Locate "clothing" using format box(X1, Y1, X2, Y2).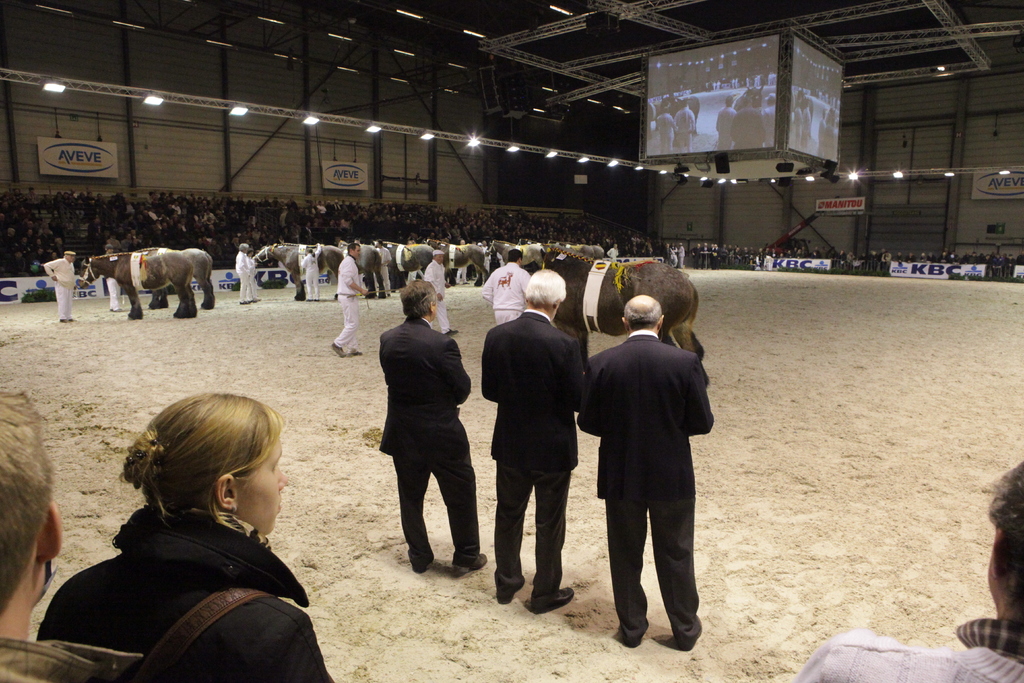
box(336, 255, 369, 349).
